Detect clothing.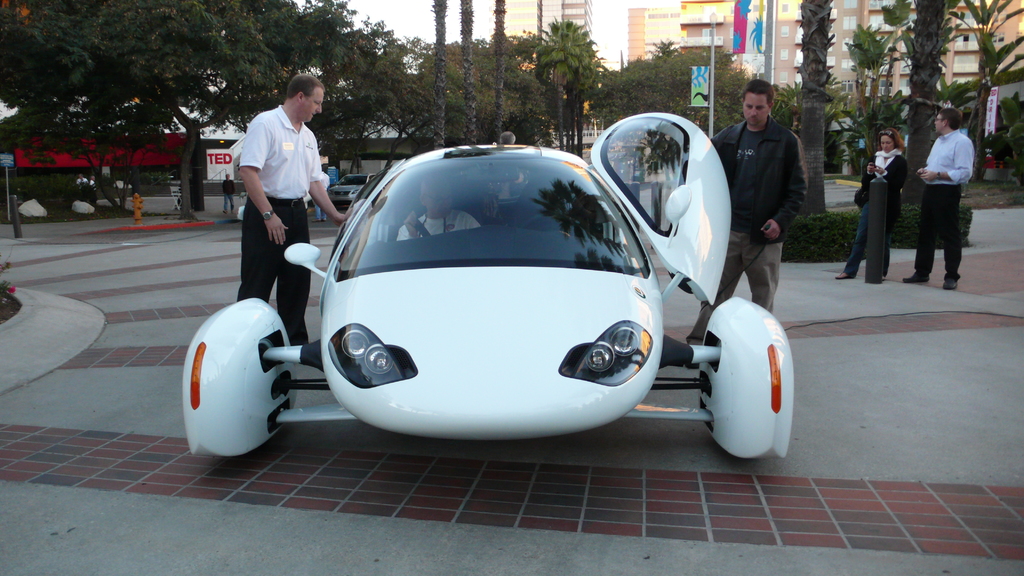
Detected at 225 73 326 305.
